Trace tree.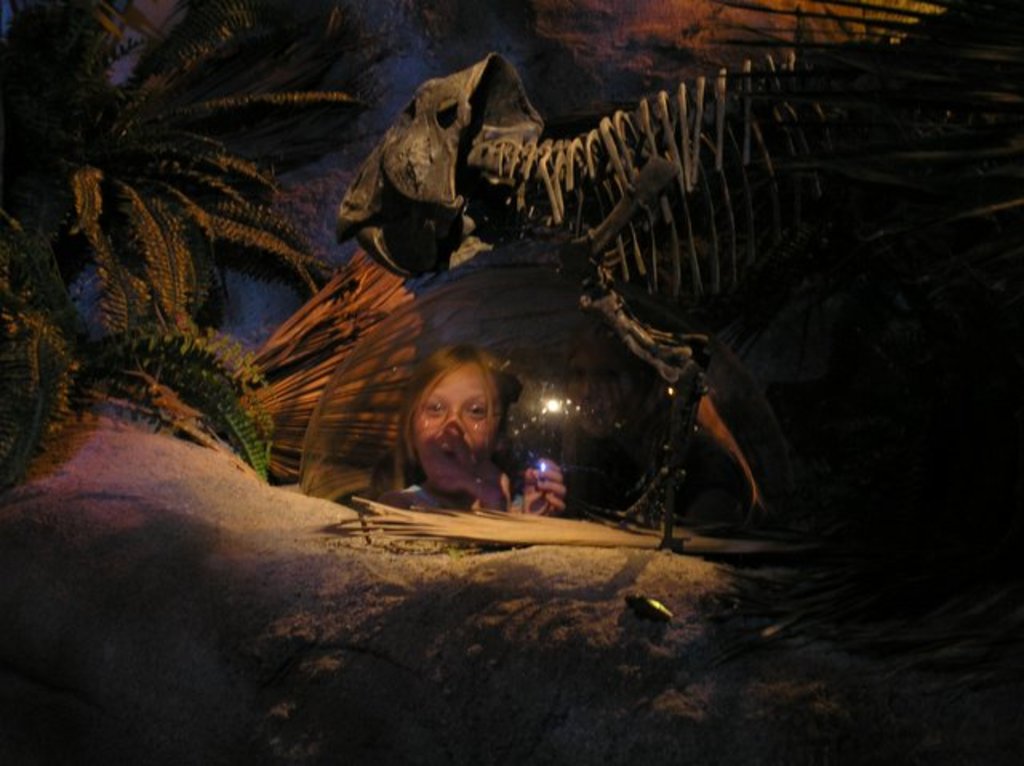
Traced to pyautogui.locateOnScreen(0, 0, 349, 491).
